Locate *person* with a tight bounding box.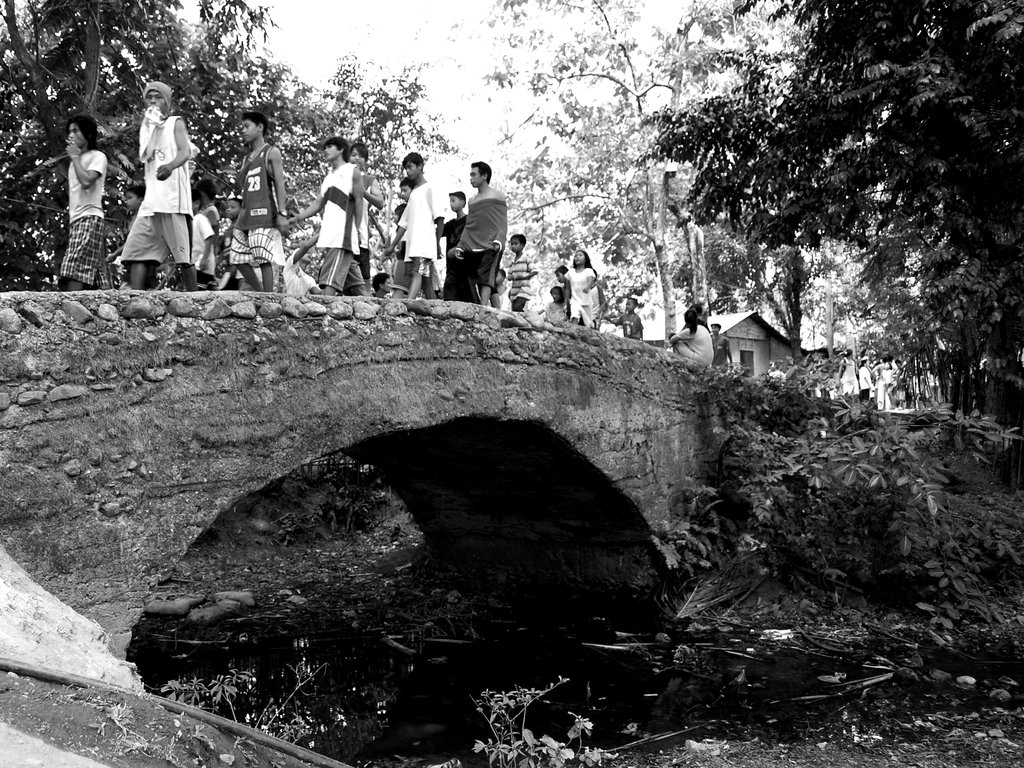
<box>673,308,716,365</box>.
